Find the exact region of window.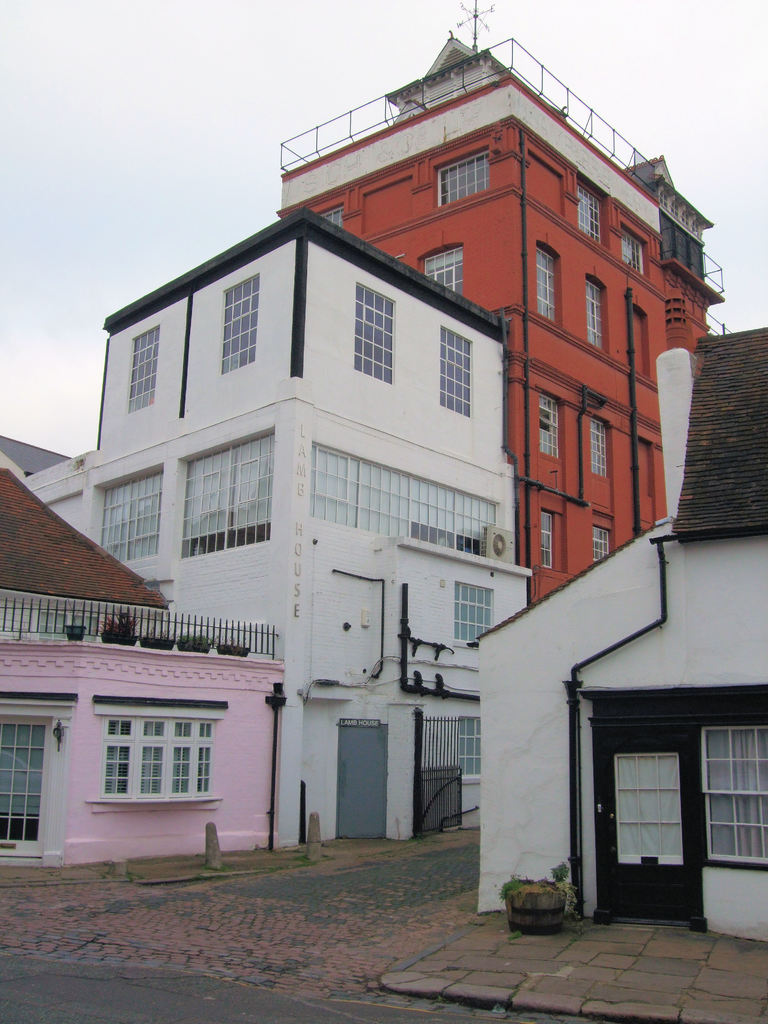
Exact region: locate(536, 397, 560, 462).
